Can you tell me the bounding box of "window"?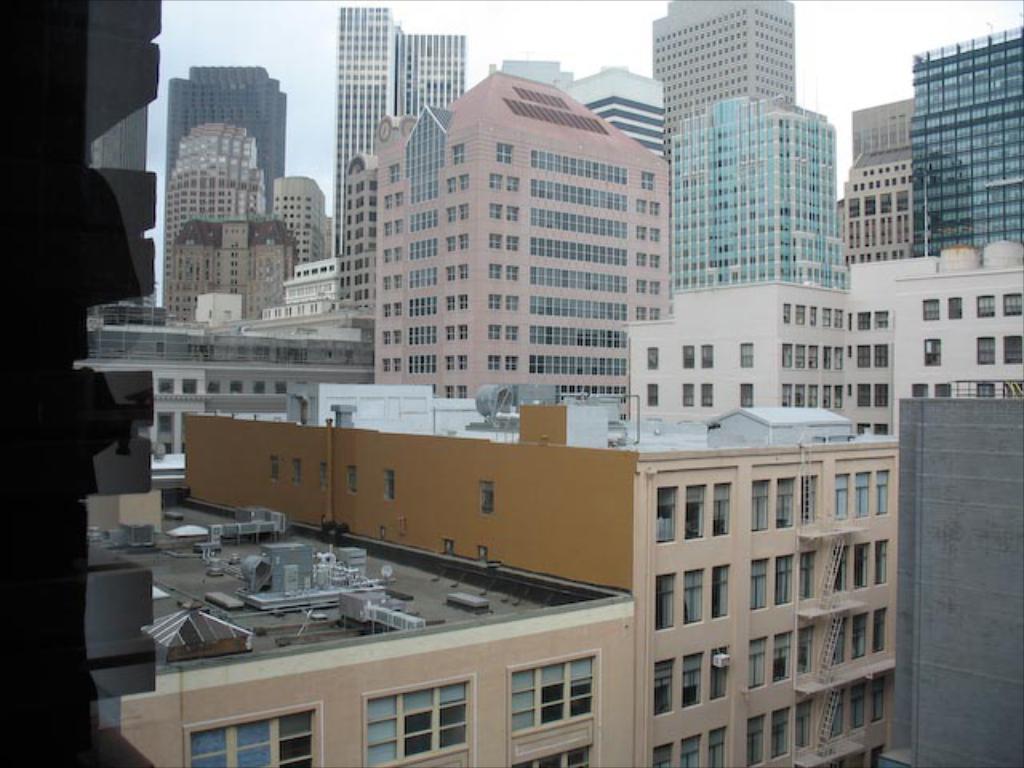
crop(157, 378, 174, 394).
